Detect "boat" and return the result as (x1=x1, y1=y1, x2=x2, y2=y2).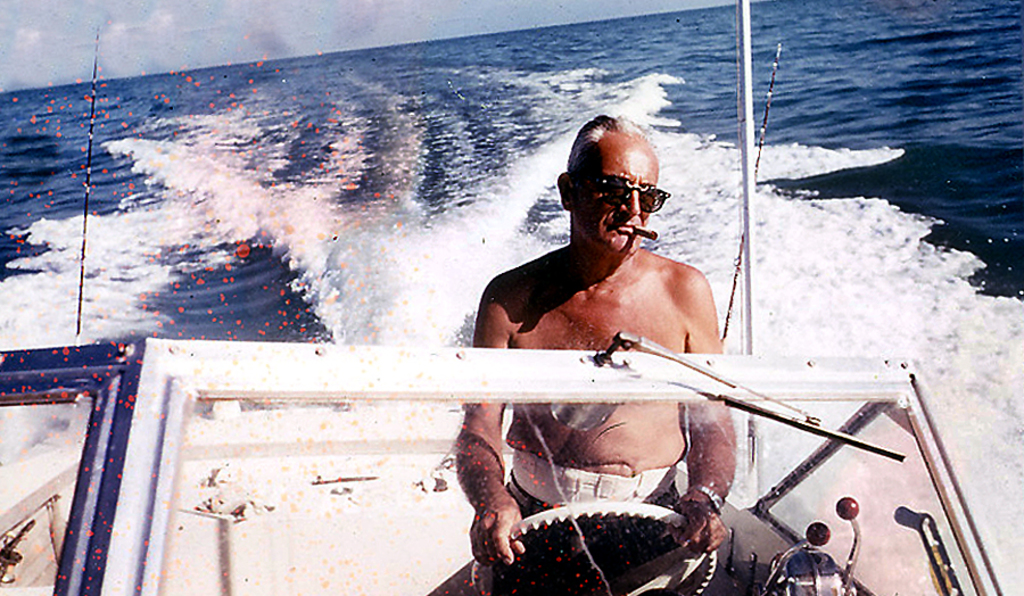
(x1=0, y1=0, x2=1004, y2=595).
